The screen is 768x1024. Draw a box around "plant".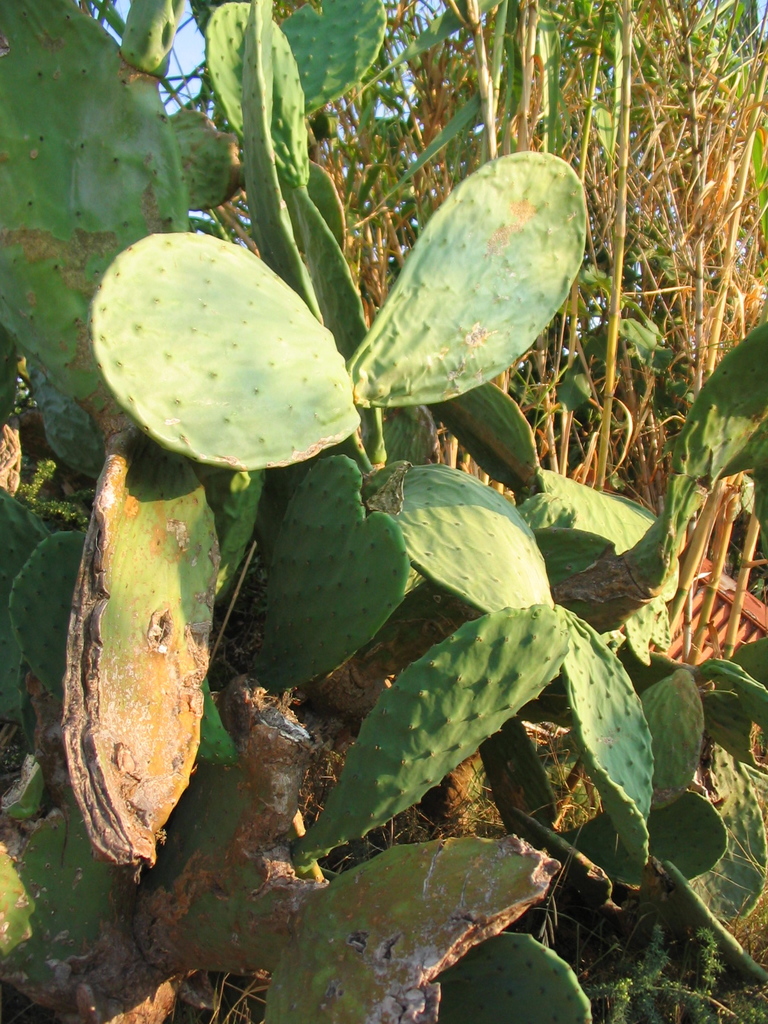
<bbox>0, 0, 767, 1023</bbox>.
